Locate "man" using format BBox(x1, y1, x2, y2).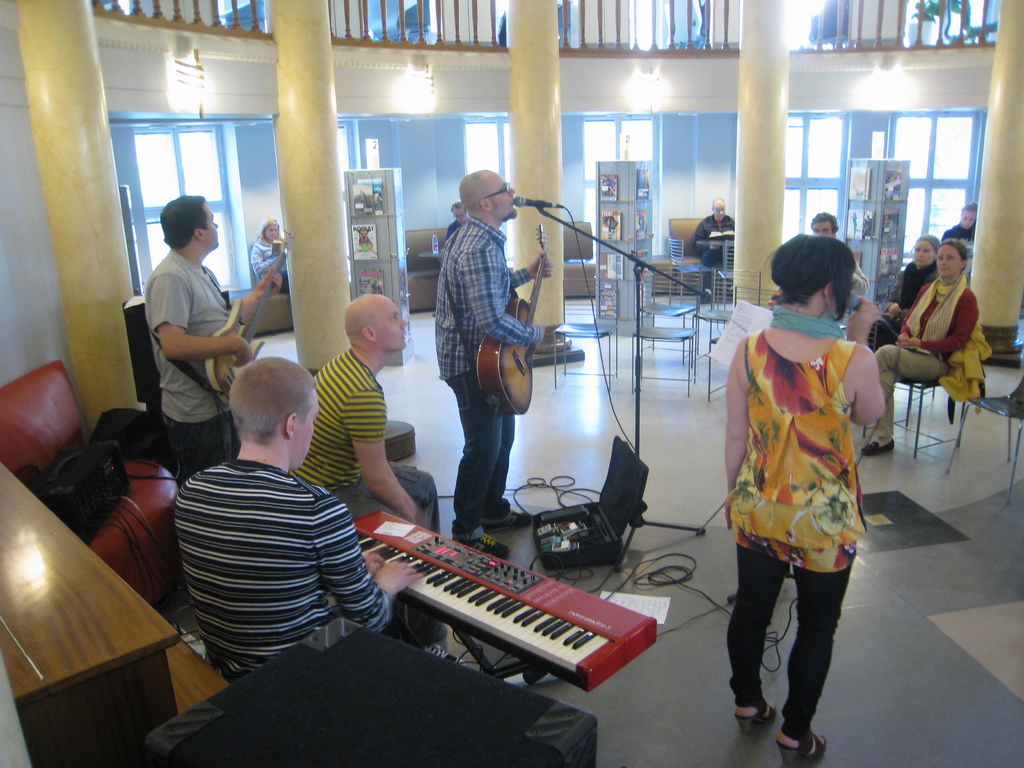
BBox(296, 296, 447, 536).
